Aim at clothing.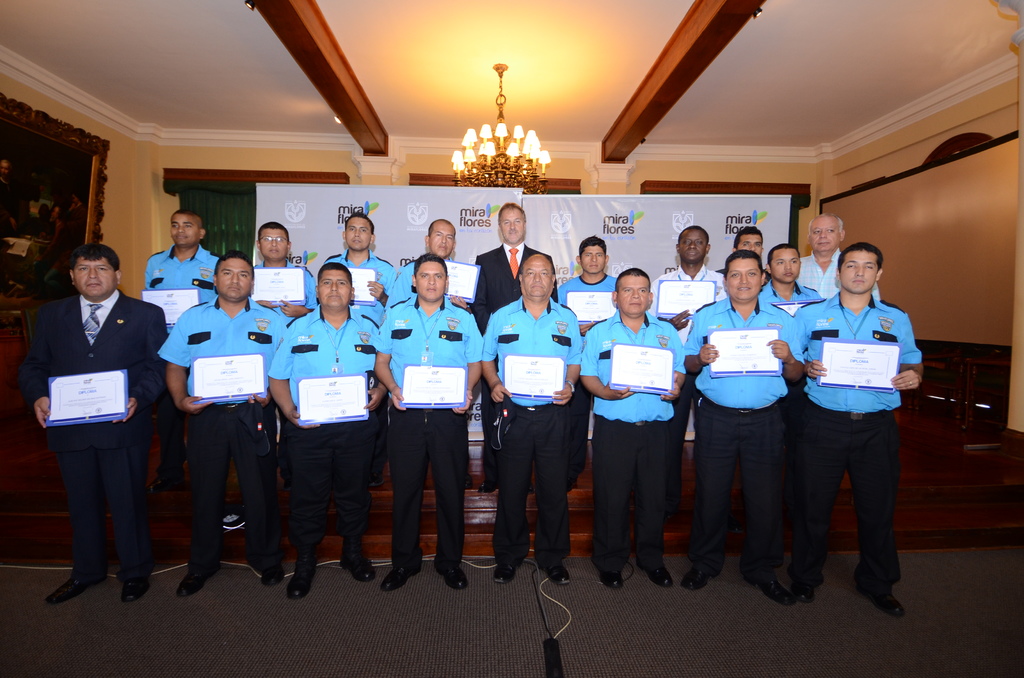
Aimed at select_region(374, 290, 489, 554).
